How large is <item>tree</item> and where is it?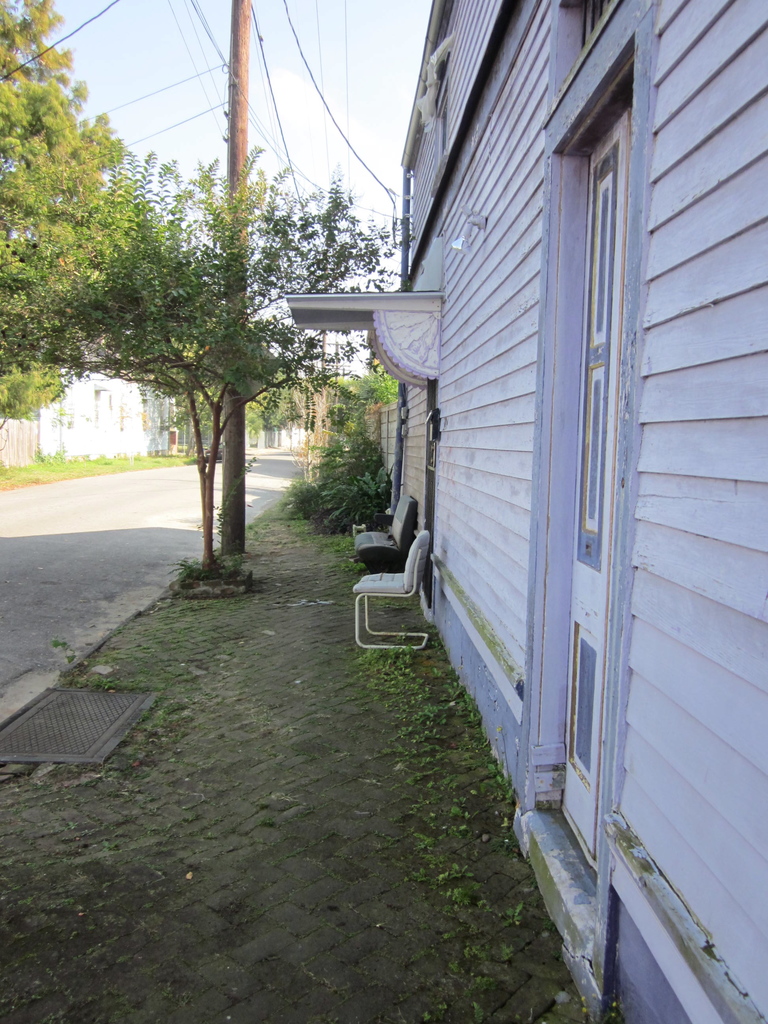
Bounding box: (0, 140, 383, 573).
